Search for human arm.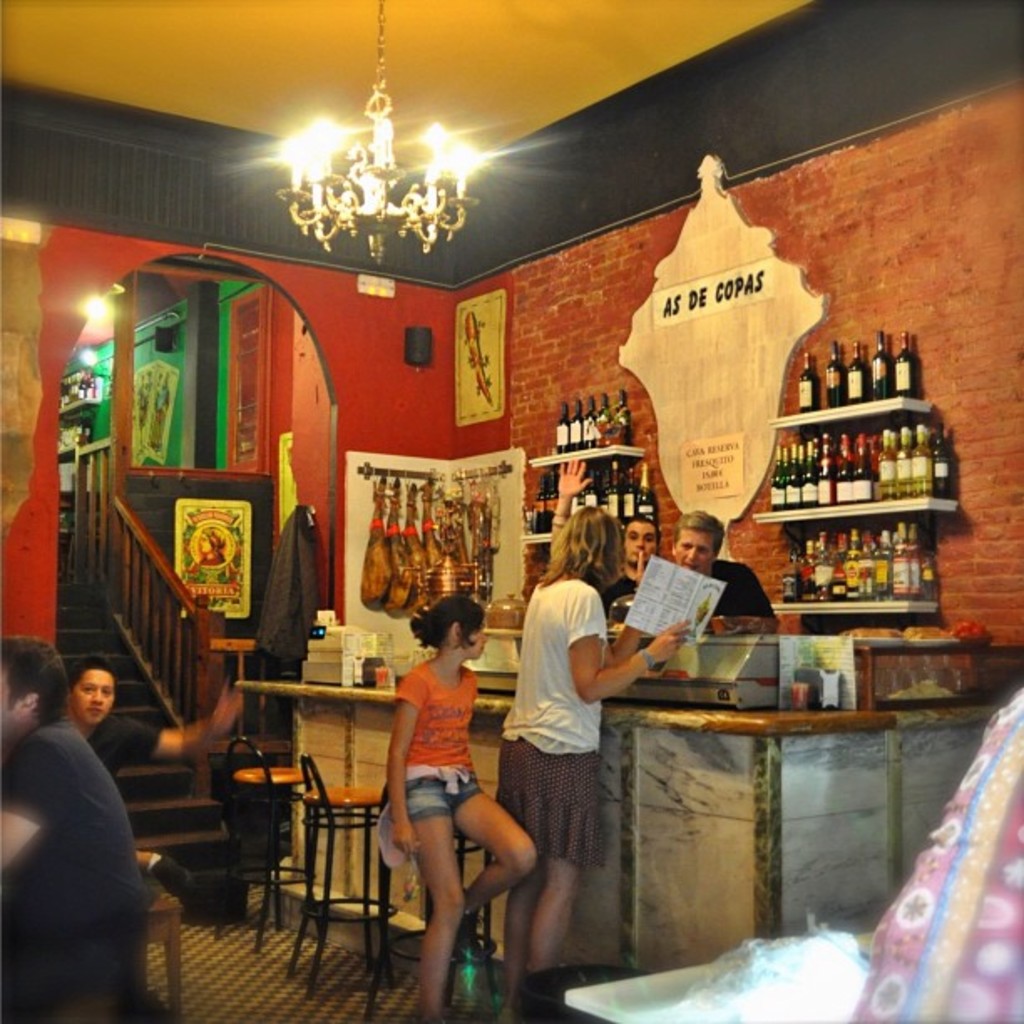
Found at box(544, 453, 599, 542).
